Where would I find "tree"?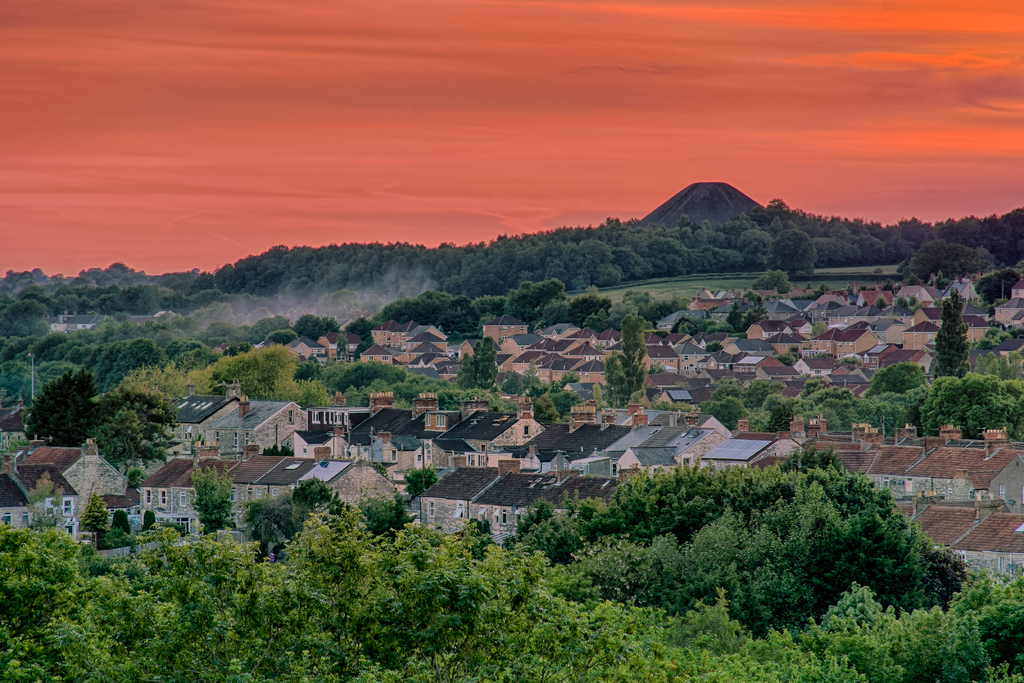
At 73 495 104 548.
